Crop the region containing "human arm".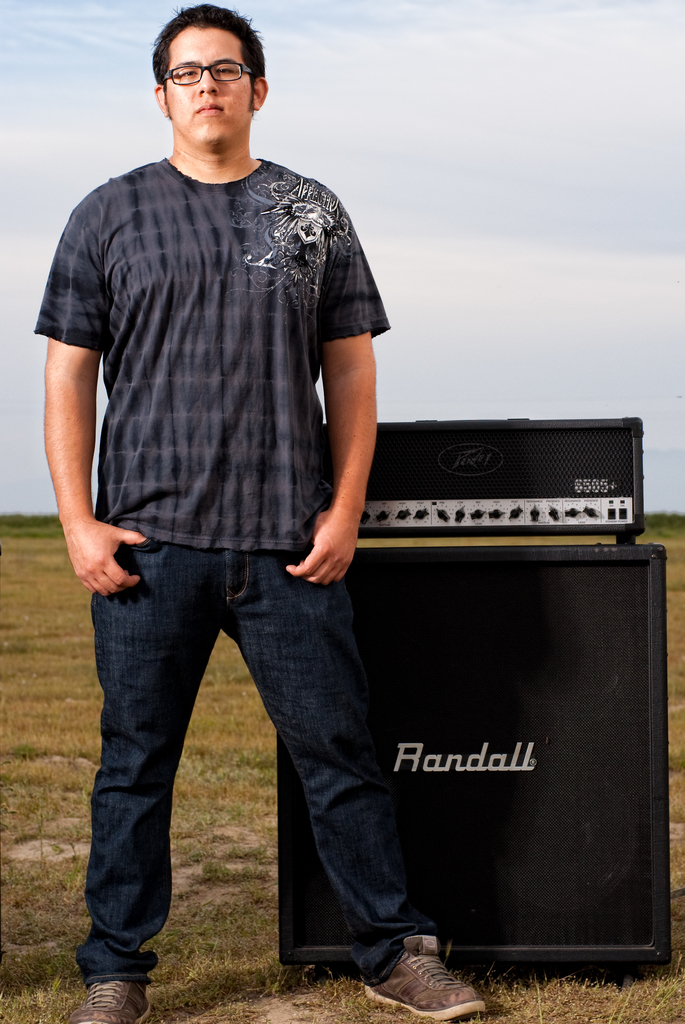
Crop region: l=33, t=202, r=154, b=602.
